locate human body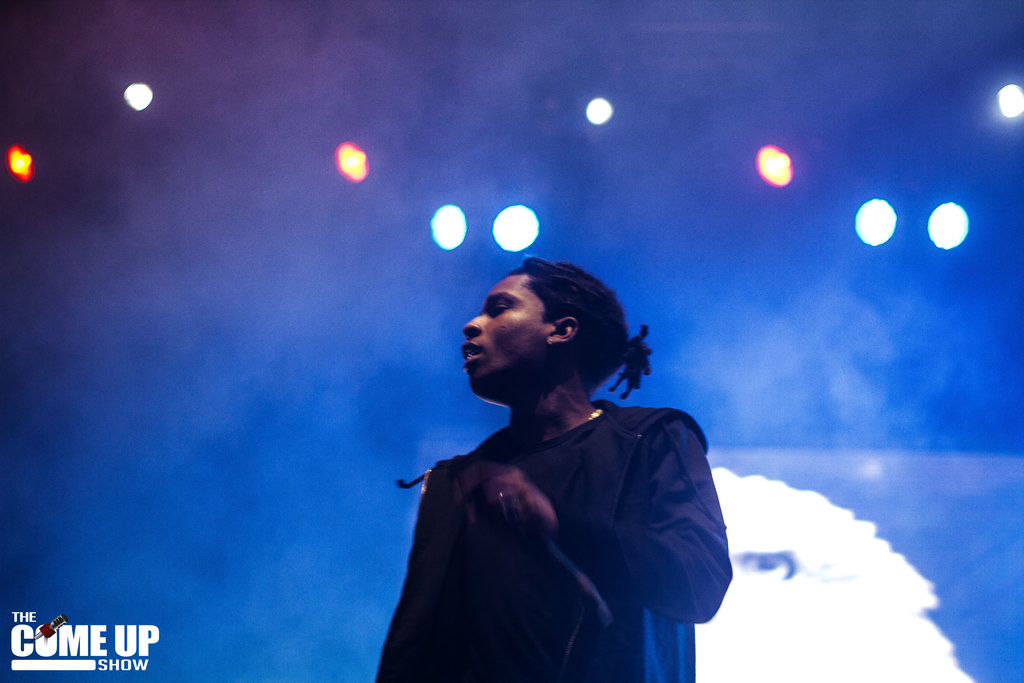
detection(384, 291, 721, 678)
